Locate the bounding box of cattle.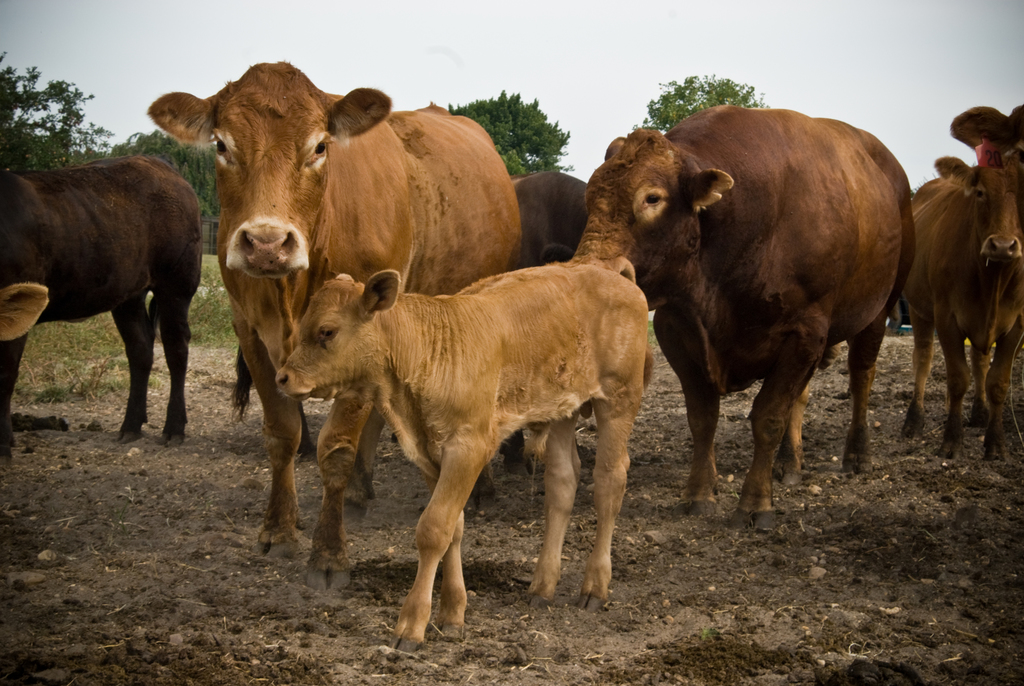
Bounding box: [left=570, top=101, right=913, bottom=519].
